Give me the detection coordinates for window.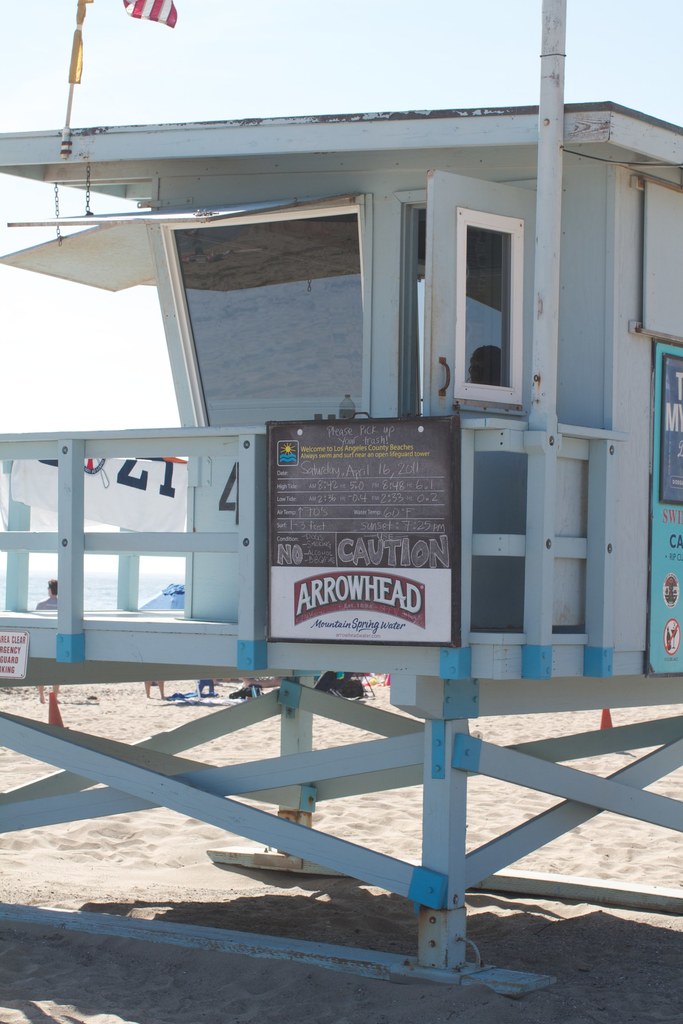
pyautogui.locateOnScreen(455, 204, 523, 409).
